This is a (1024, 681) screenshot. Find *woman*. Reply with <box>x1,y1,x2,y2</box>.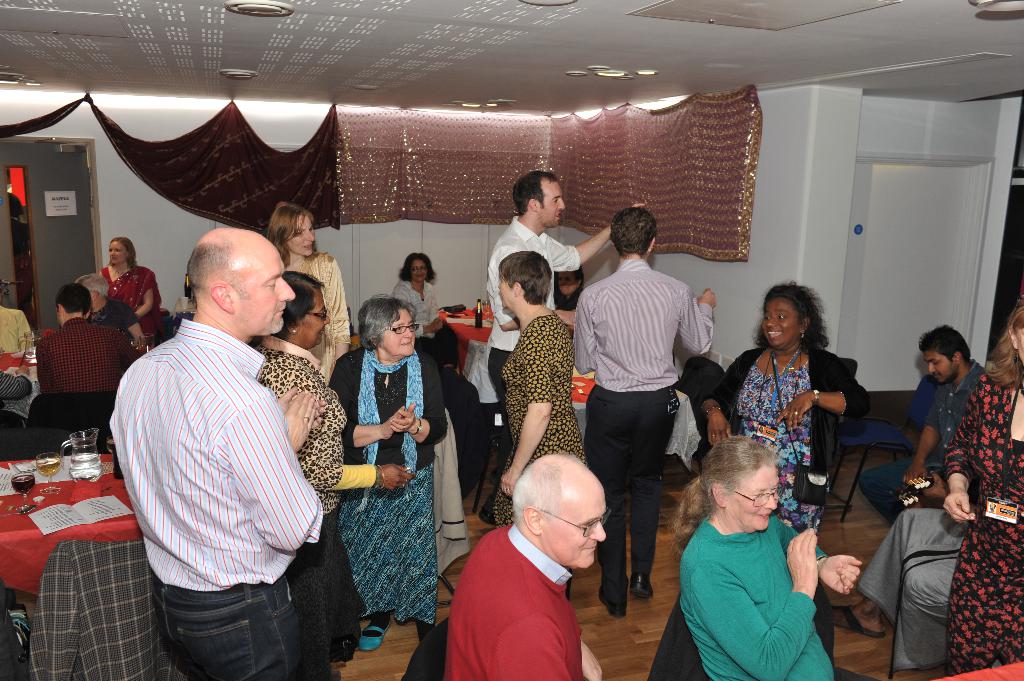
<box>324,291,449,650</box>.
